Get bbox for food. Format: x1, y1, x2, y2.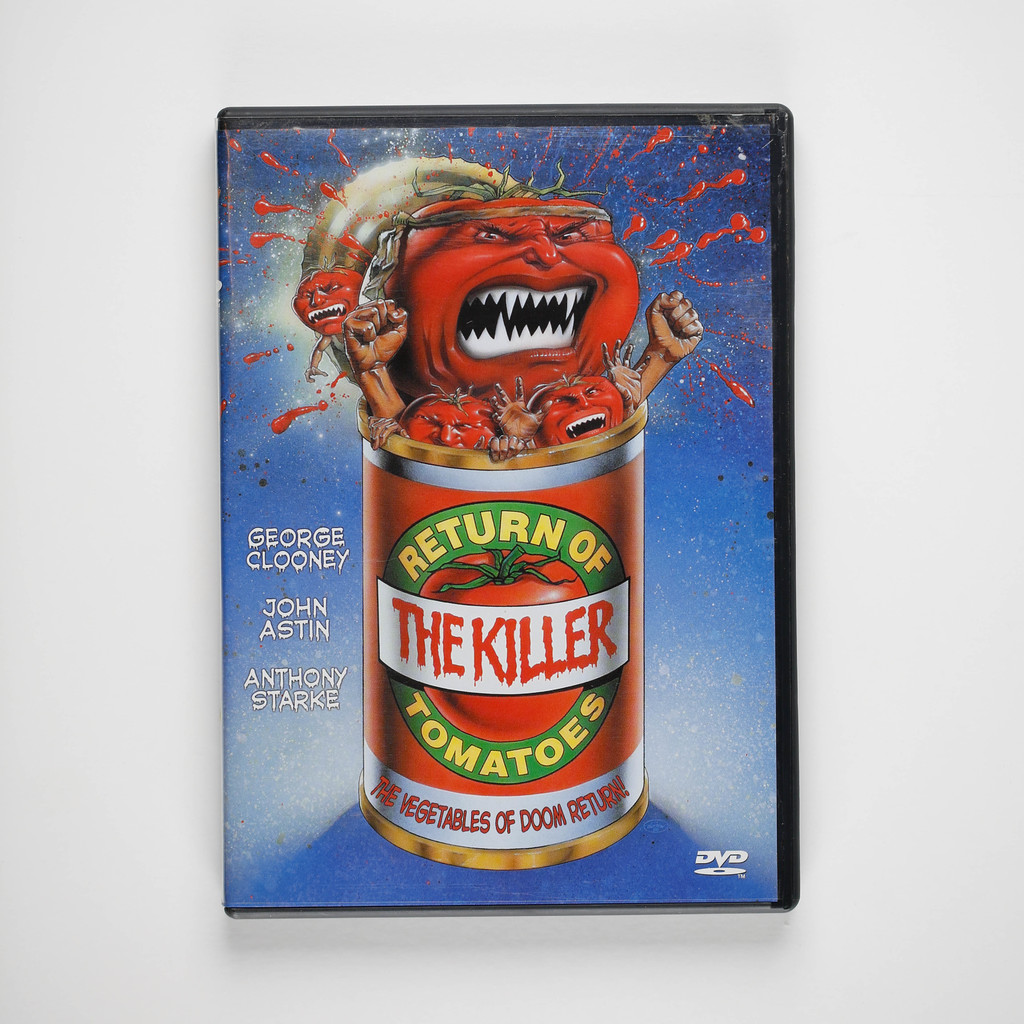
524, 372, 627, 452.
